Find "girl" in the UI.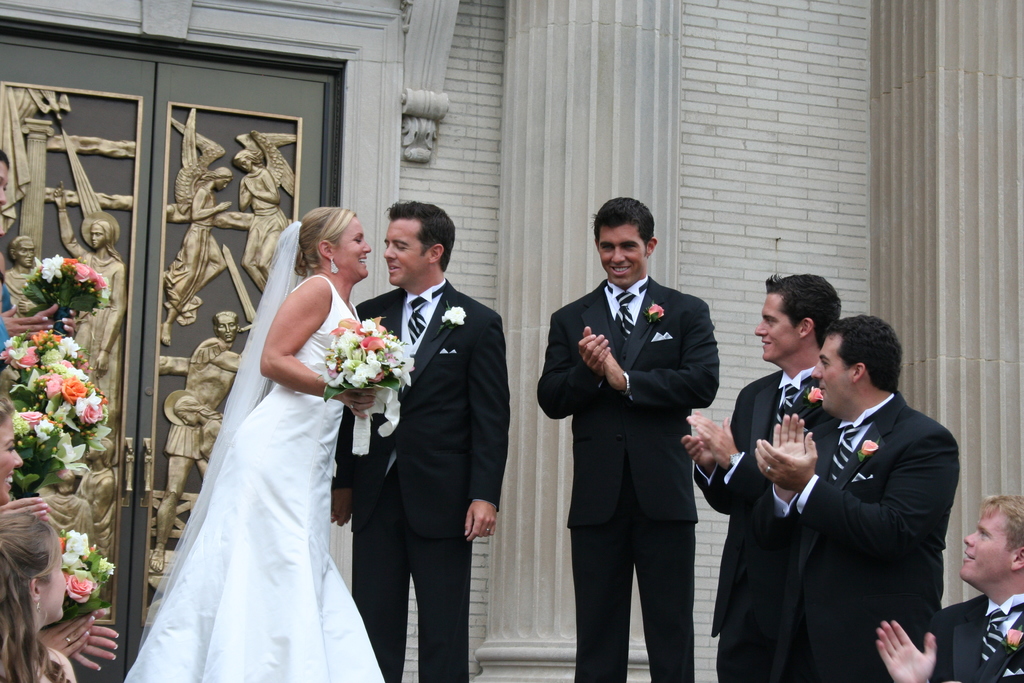
UI element at (124,208,385,682).
